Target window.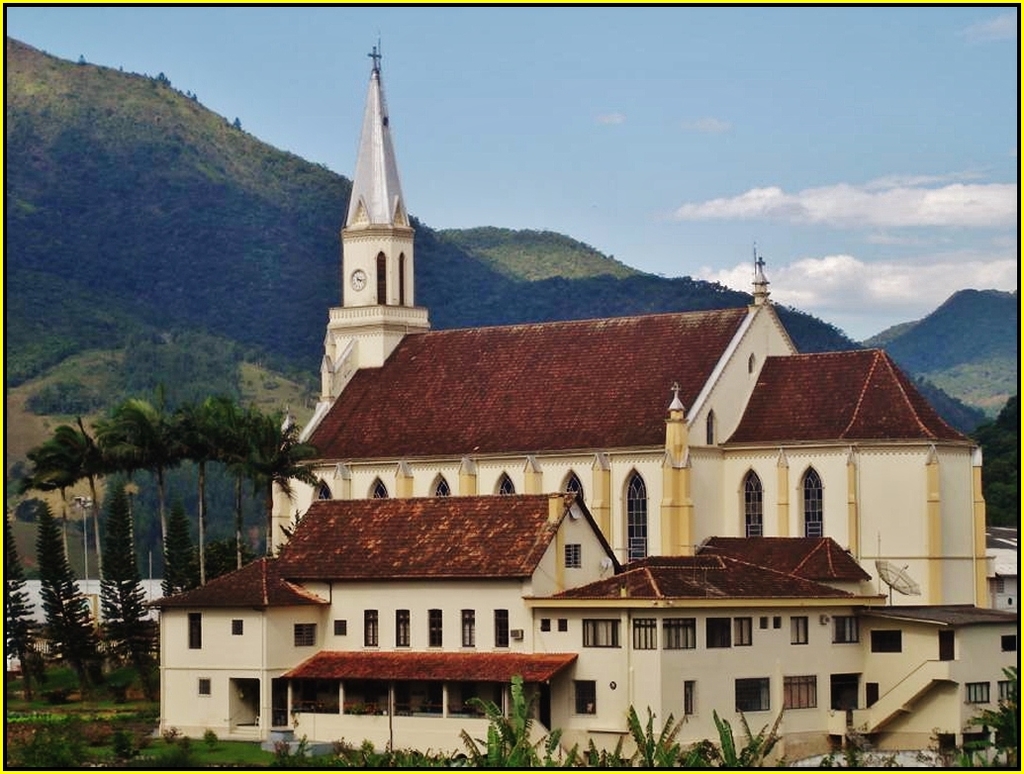
Target region: x1=998, y1=680, x2=1013, y2=696.
